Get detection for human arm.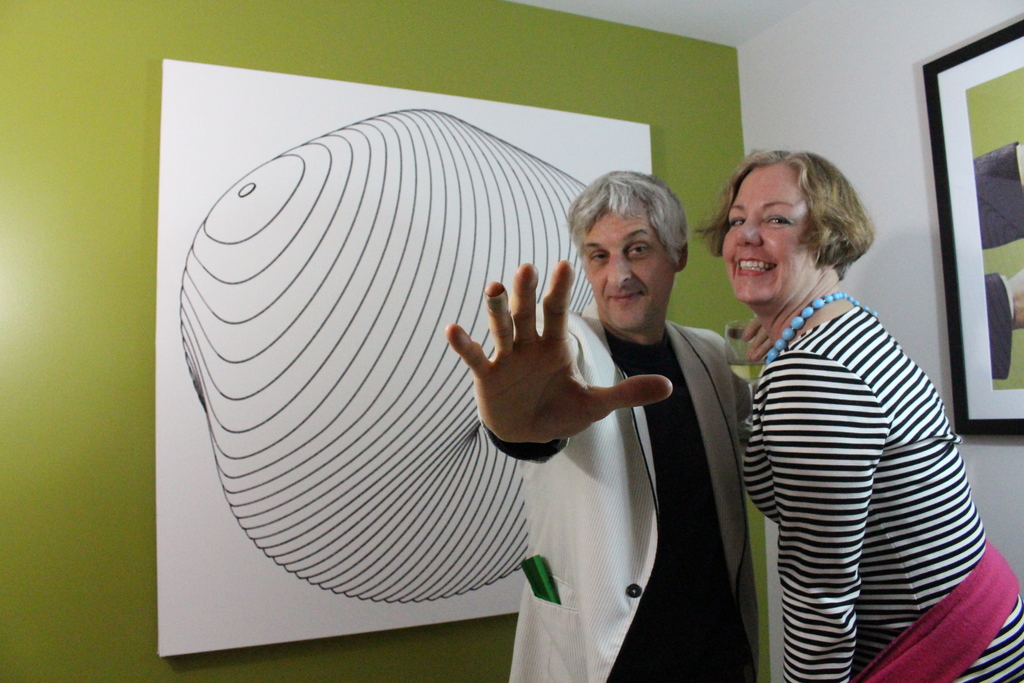
Detection: {"x1": 756, "y1": 350, "x2": 886, "y2": 682}.
